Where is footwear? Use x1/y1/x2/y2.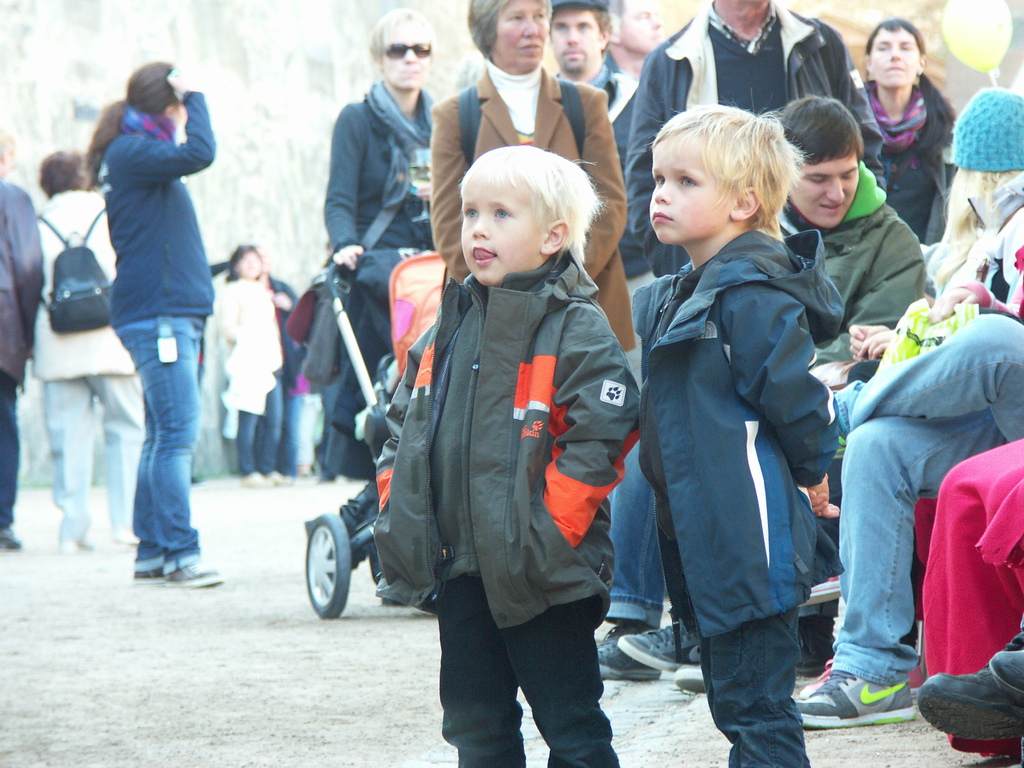
932/674/1021/748.
